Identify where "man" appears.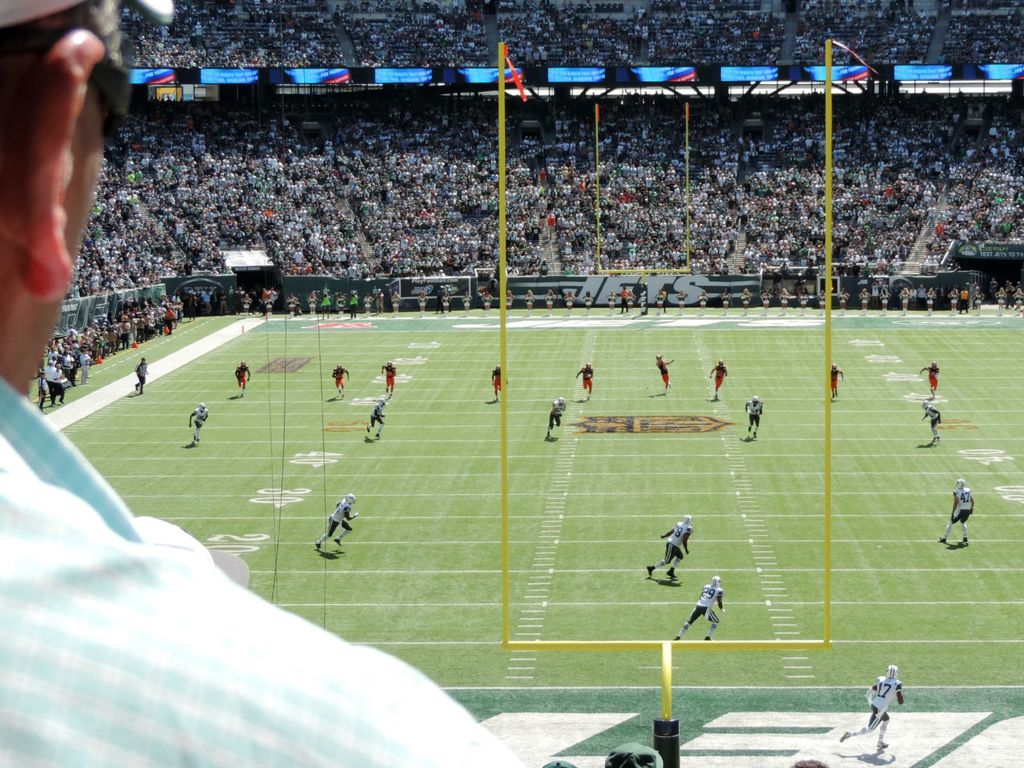
Appears at bbox=(38, 372, 46, 413).
